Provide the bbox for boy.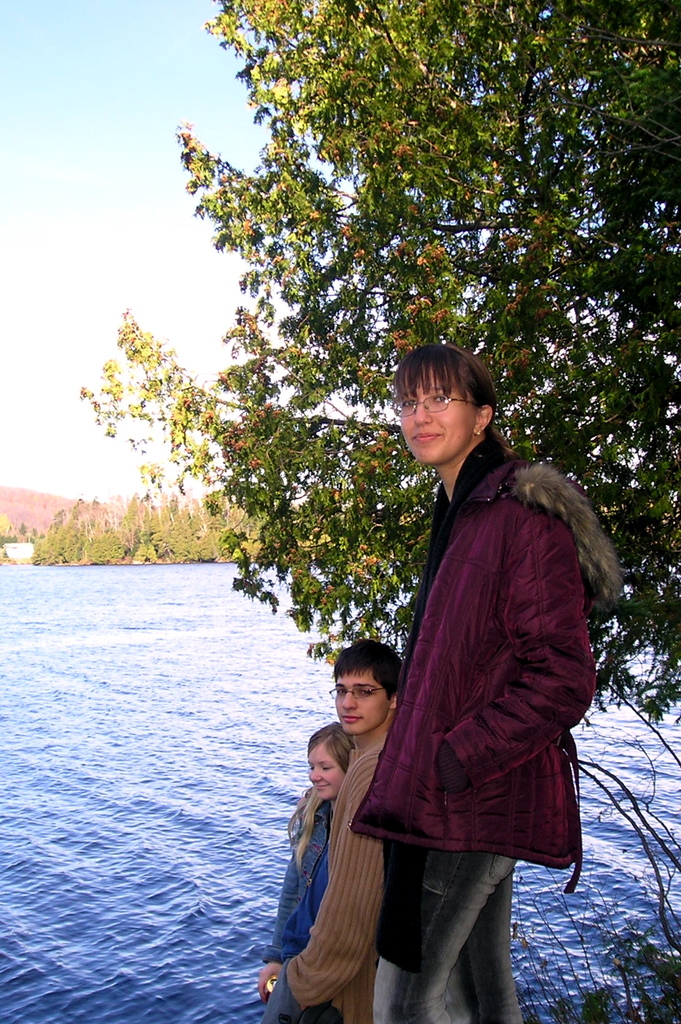
(262, 641, 404, 1023).
